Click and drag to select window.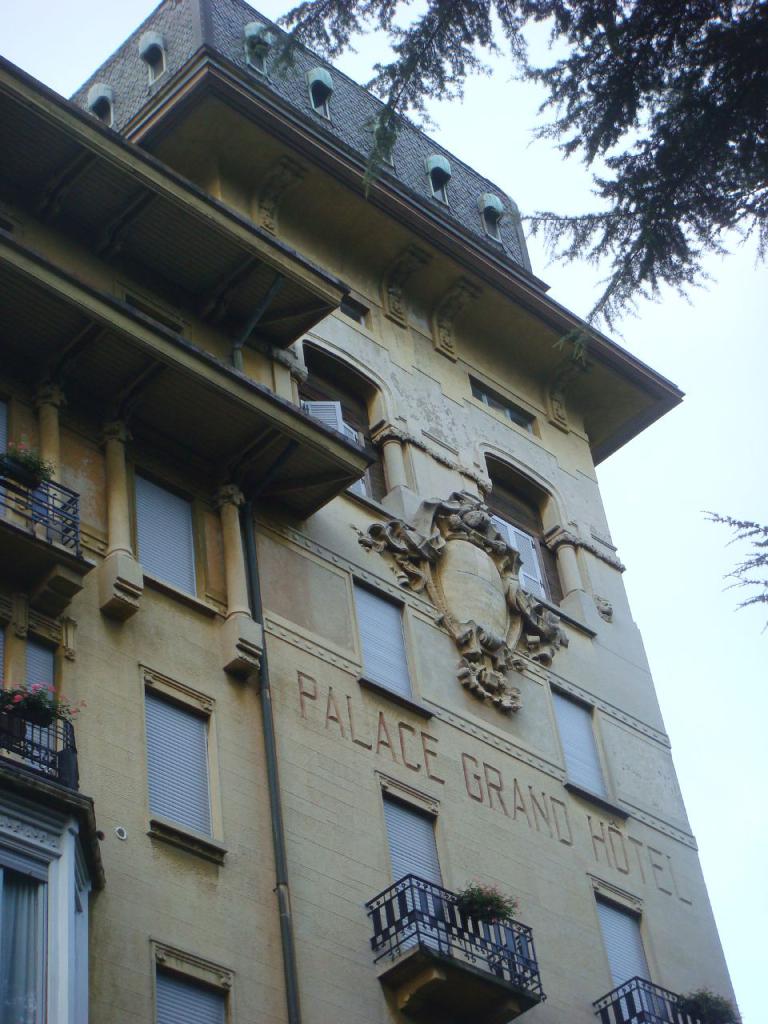
Selection: BBox(589, 895, 652, 1023).
